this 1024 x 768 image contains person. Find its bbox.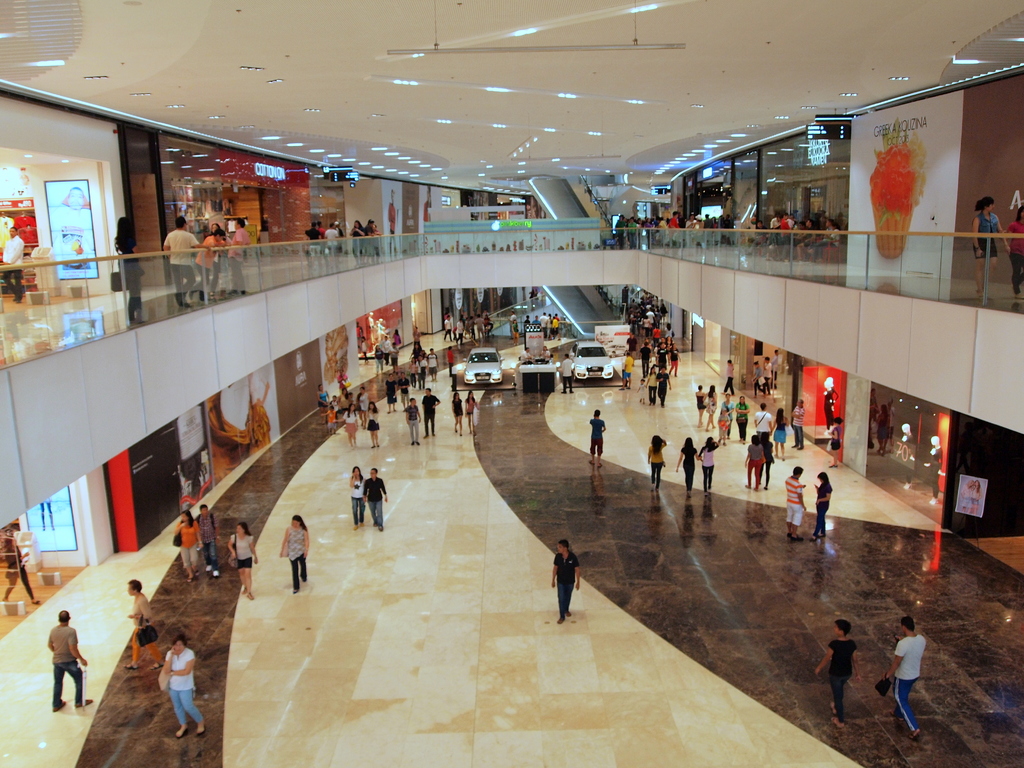
bbox=(646, 365, 657, 404).
